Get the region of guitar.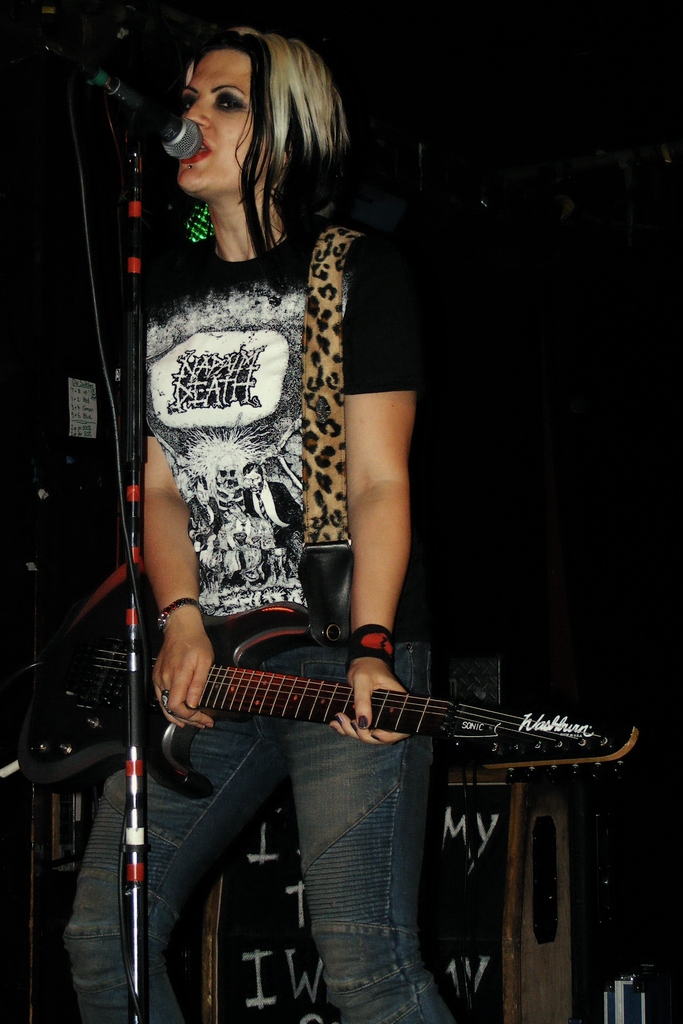
bbox(74, 604, 624, 816).
